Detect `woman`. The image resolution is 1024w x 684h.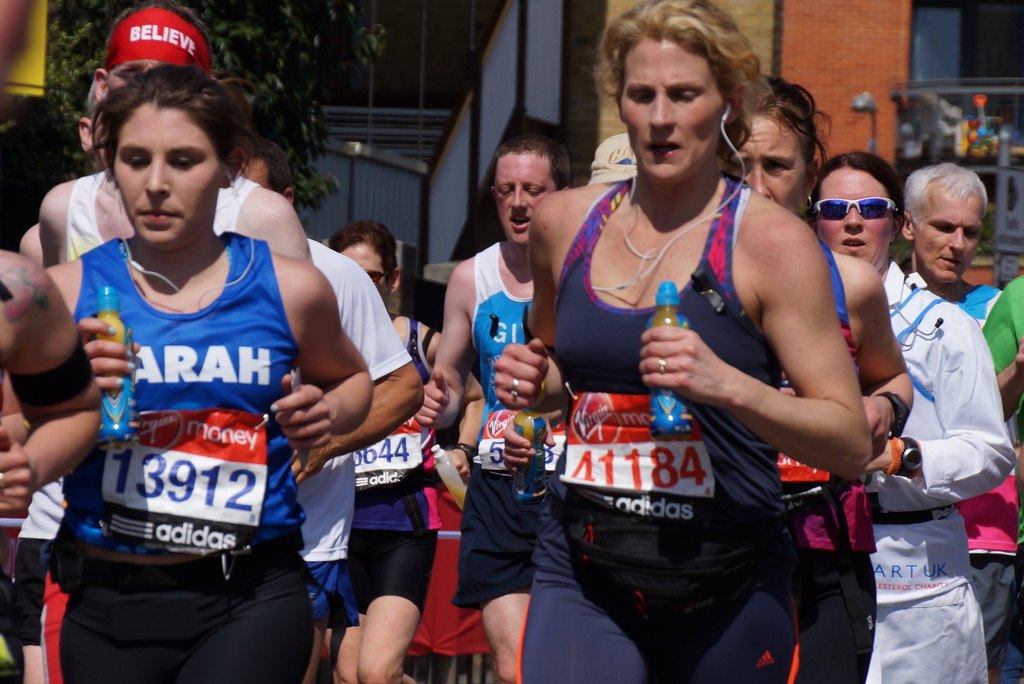
select_region(721, 69, 911, 682).
